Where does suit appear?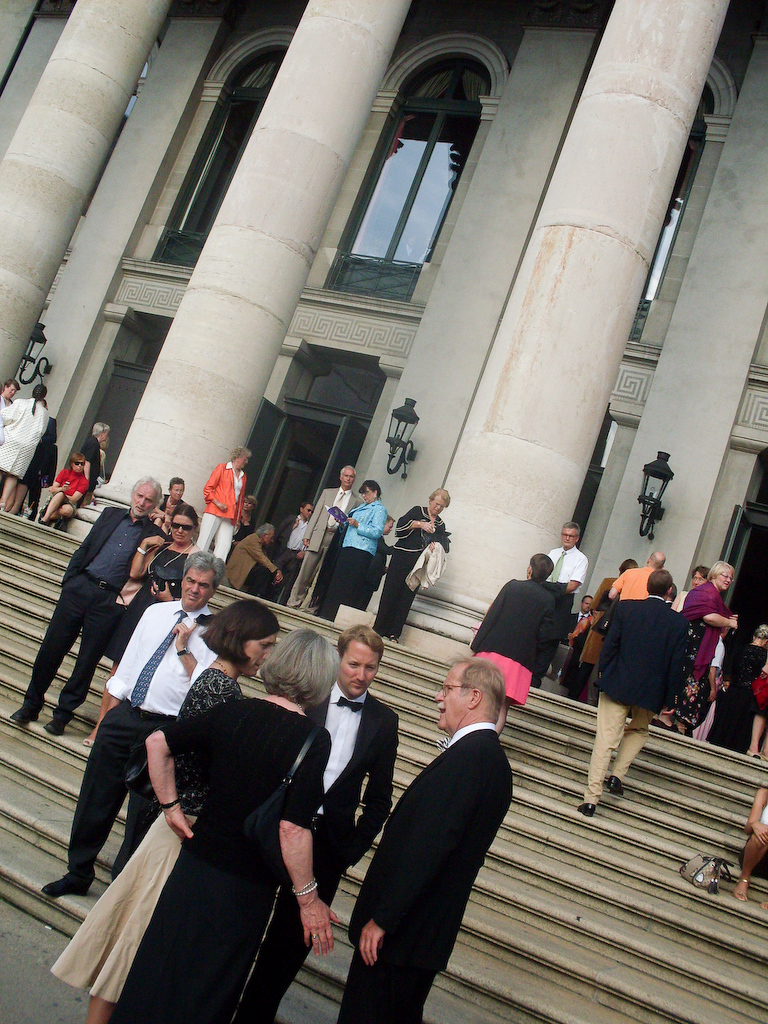
Appears at 336, 671, 524, 1011.
